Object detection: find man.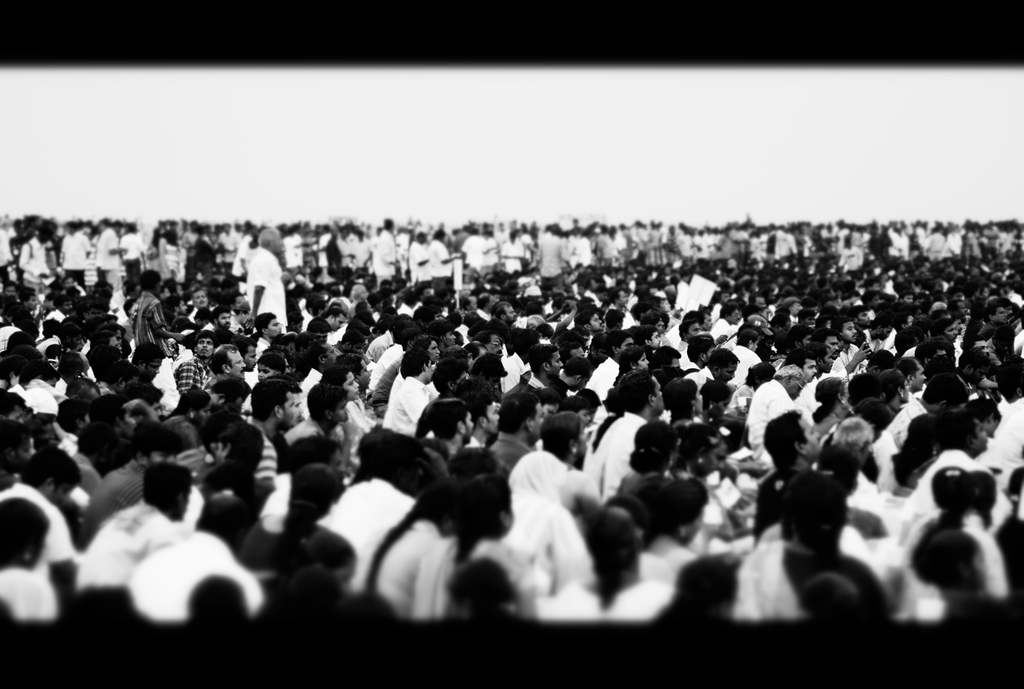
<bbox>742, 362, 808, 456</bbox>.
